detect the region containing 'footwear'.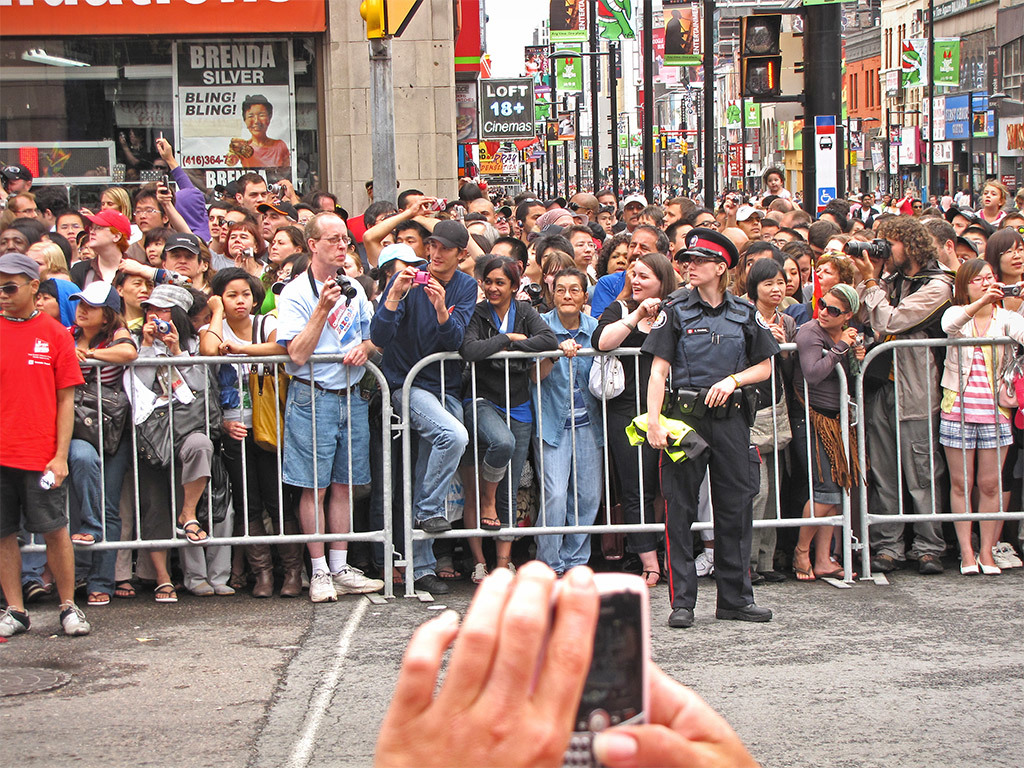
[111,575,130,593].
